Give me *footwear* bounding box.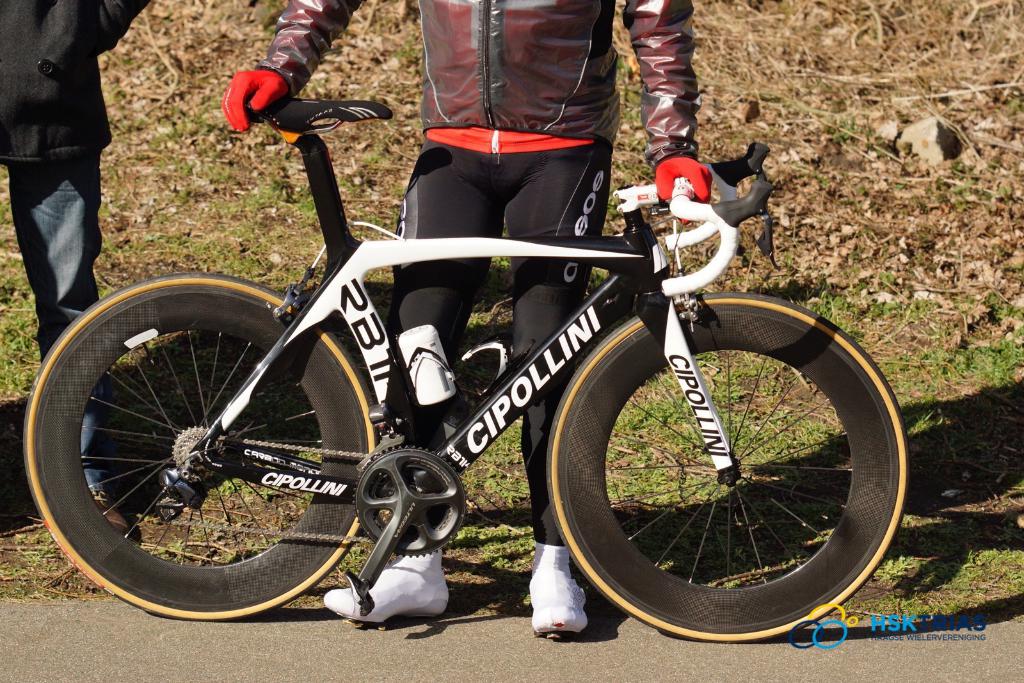
(524,547,589,641).
